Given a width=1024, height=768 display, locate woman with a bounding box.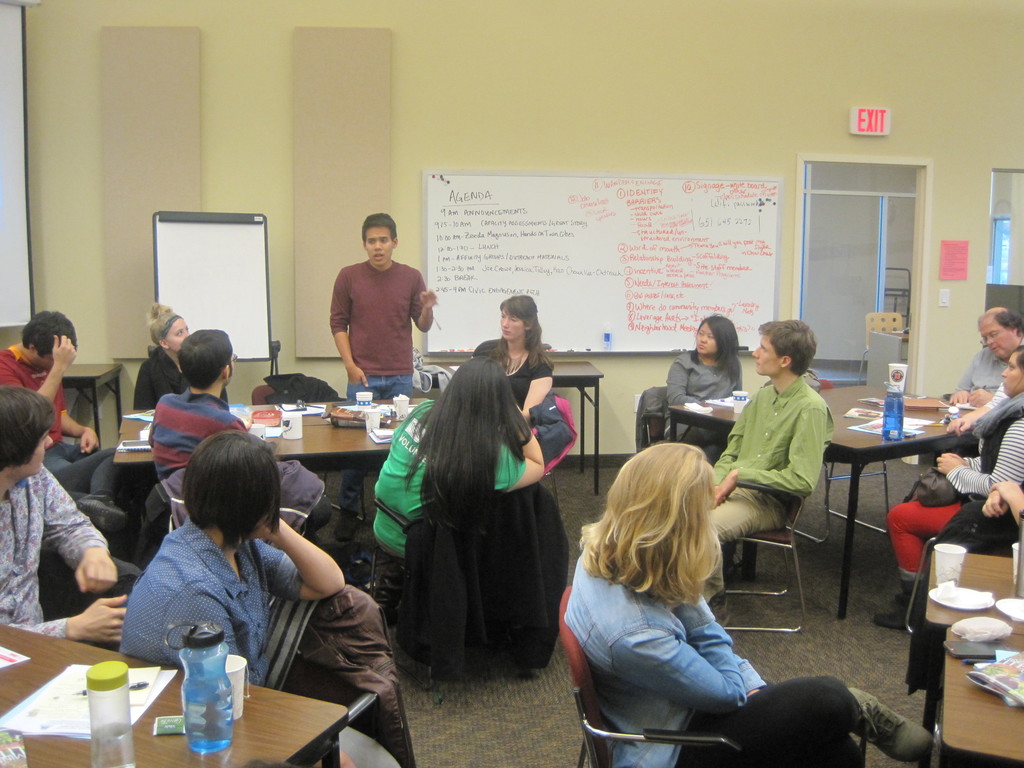
Located: (660, 309, 748, 458).
